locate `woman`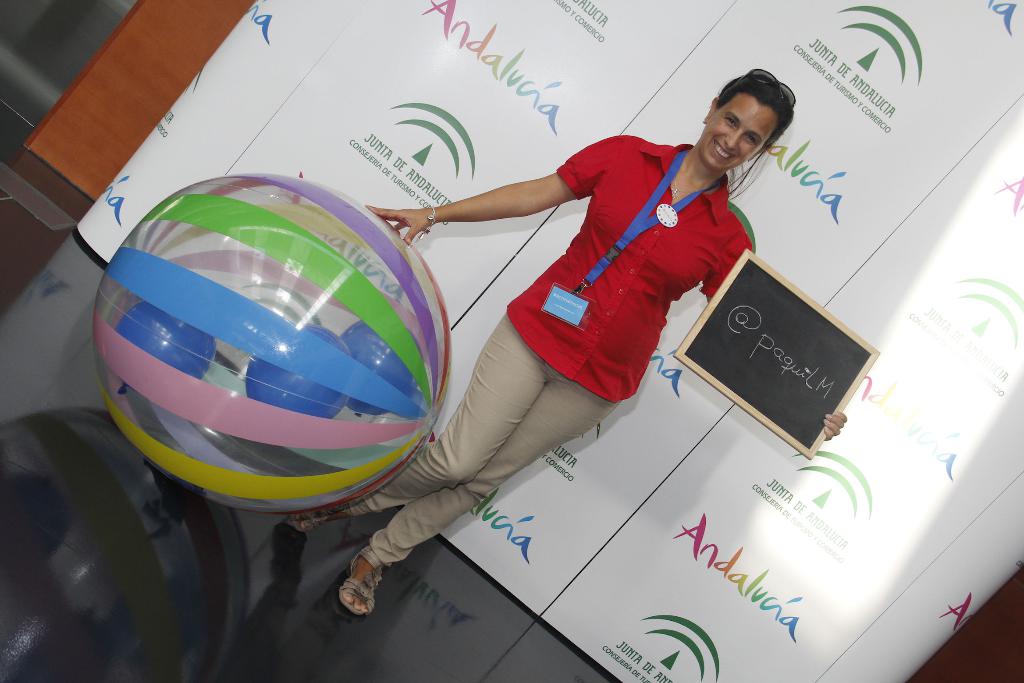
Rect(358, 63, 756, 614)
